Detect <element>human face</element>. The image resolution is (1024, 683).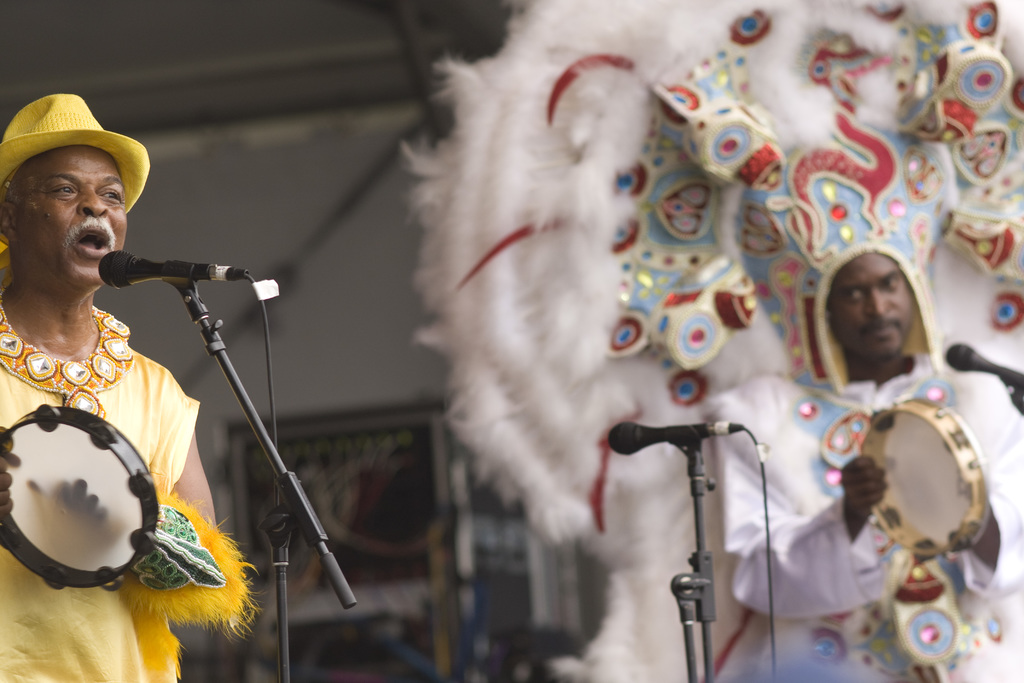
829:253:915:358.
